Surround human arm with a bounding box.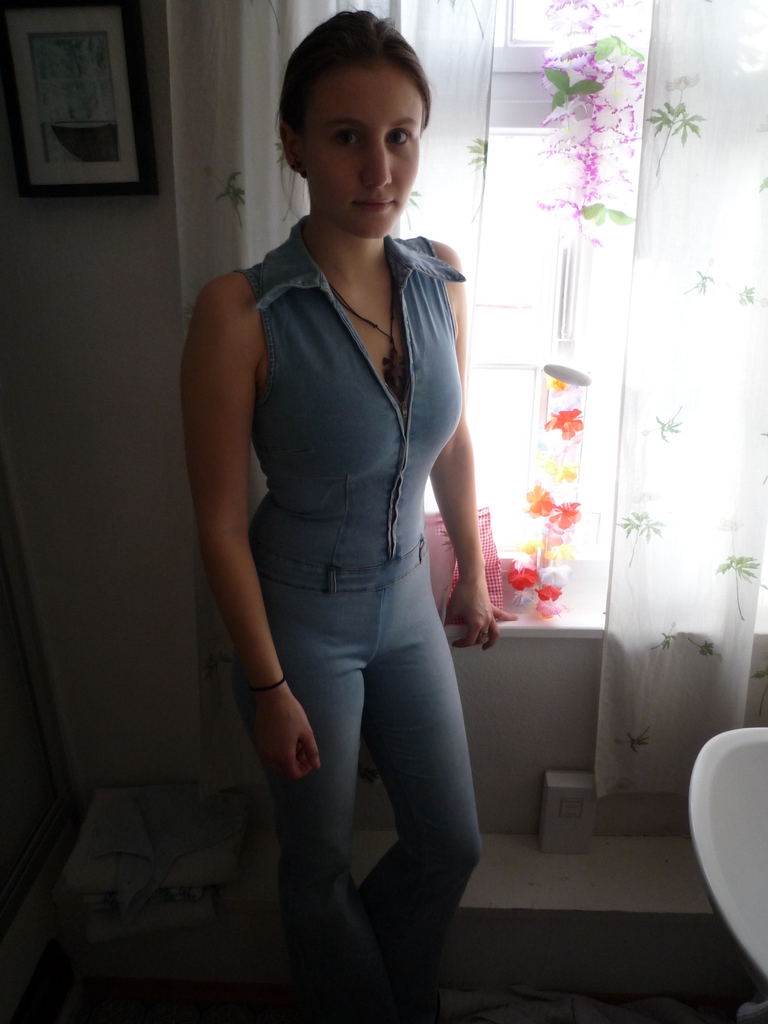
pyautogui.locateOnScreen(191, 330, 288, 750).
